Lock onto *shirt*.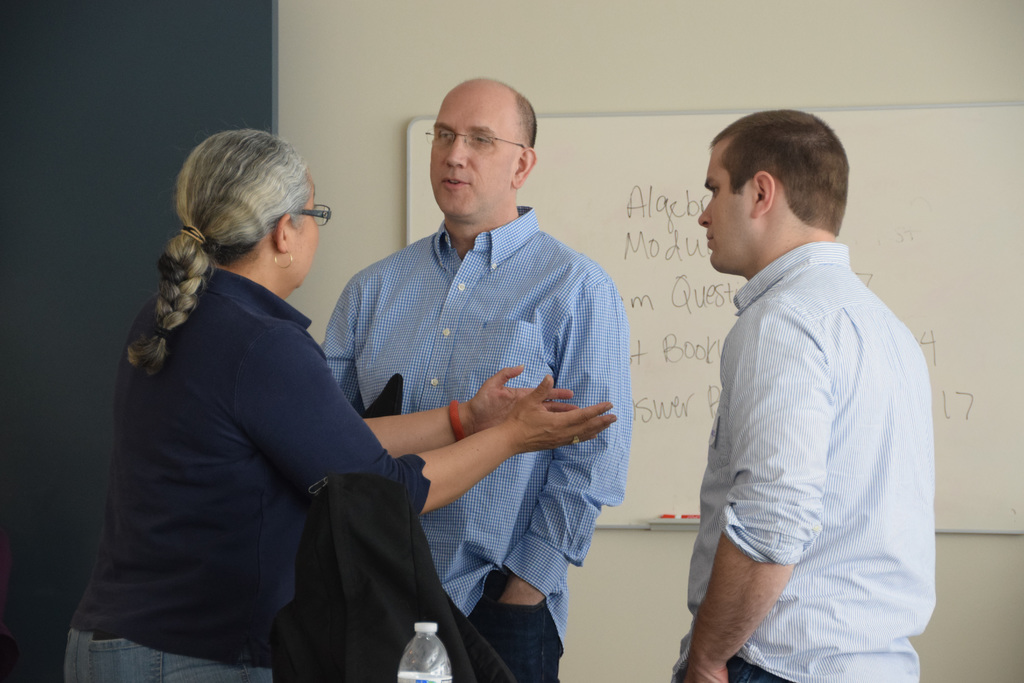
Locked: x1=674 y1=238 x2=938 y2=682.
